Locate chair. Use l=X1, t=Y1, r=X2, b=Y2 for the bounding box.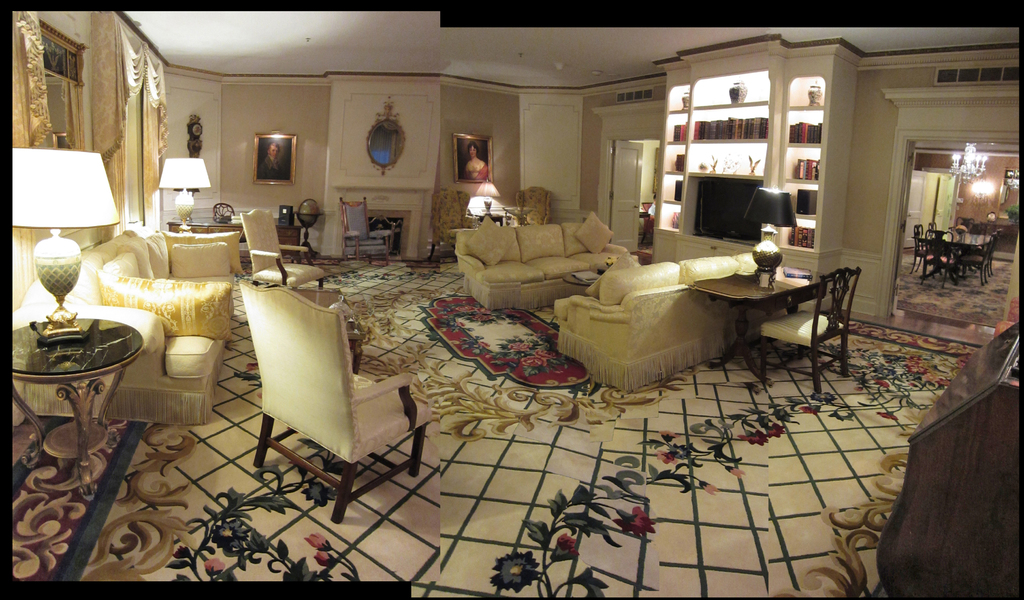
l=973, t=229, r=1006, b=273.
